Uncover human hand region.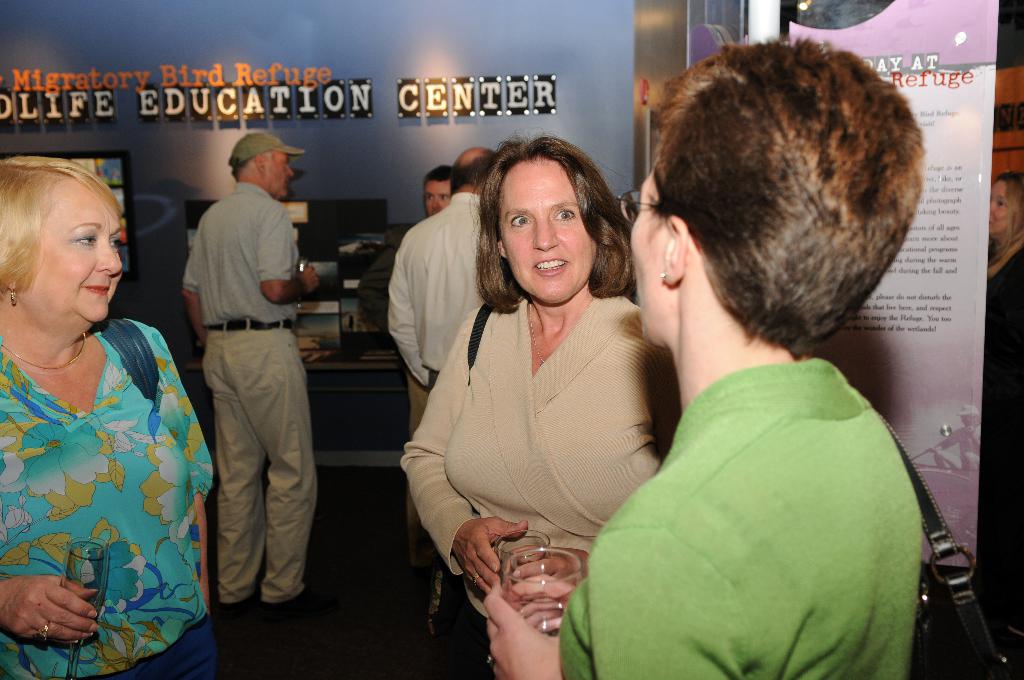
Uncovered: 298,266,321,298.
